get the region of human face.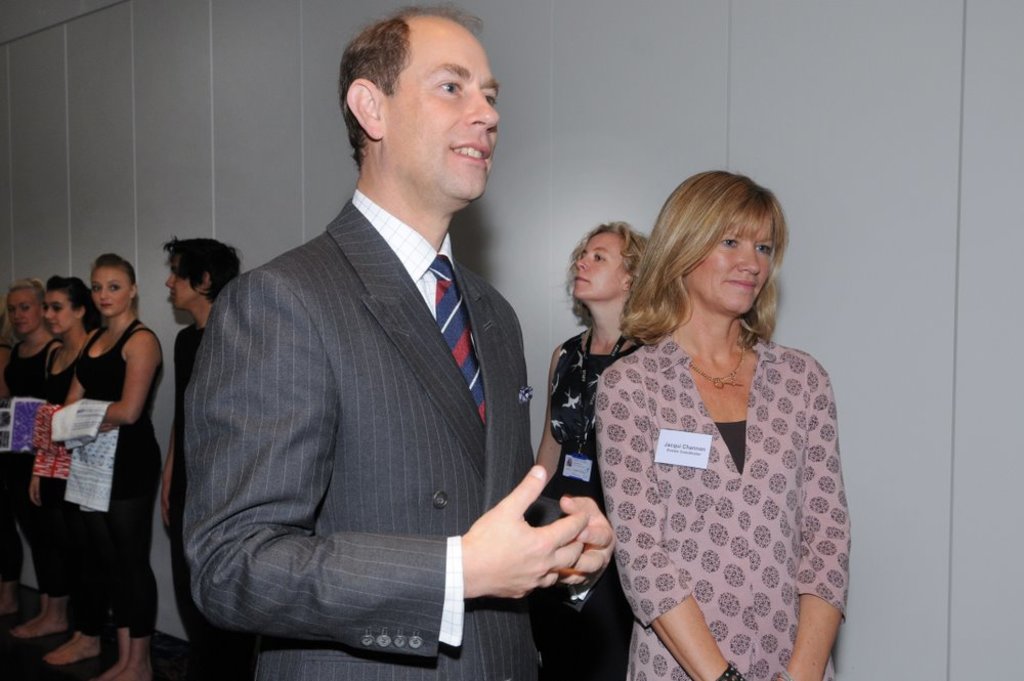
<region>165, 255, 200, 313</region>.
